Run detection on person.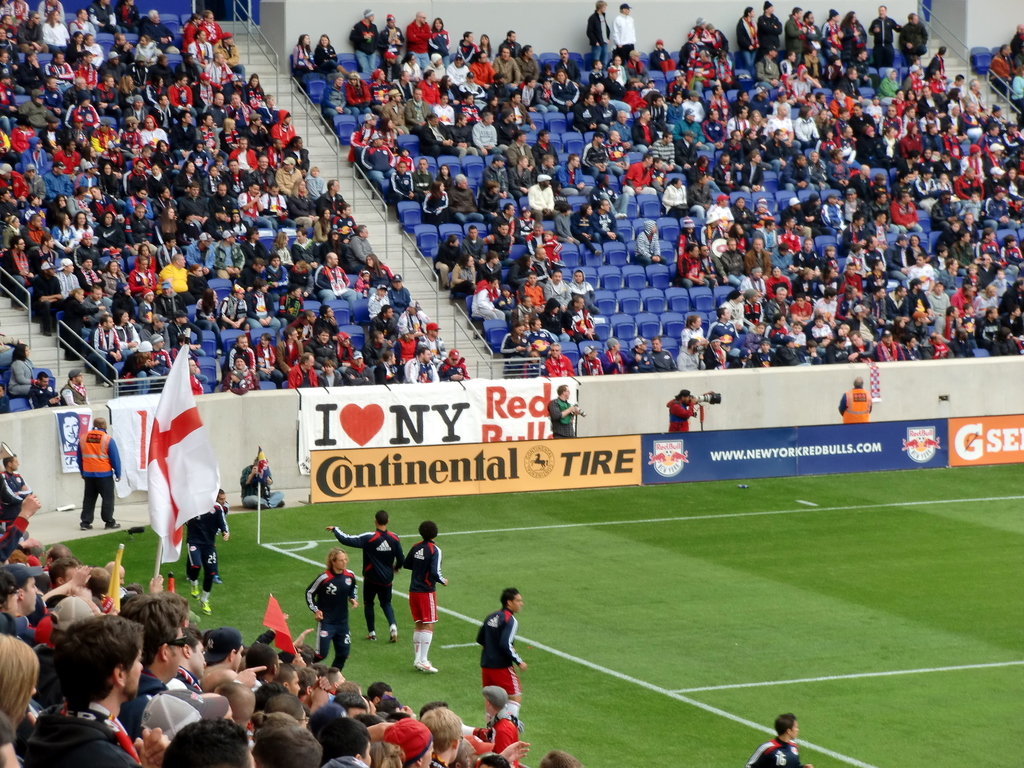
Result: bbox=(793, 4, 808, 51).
